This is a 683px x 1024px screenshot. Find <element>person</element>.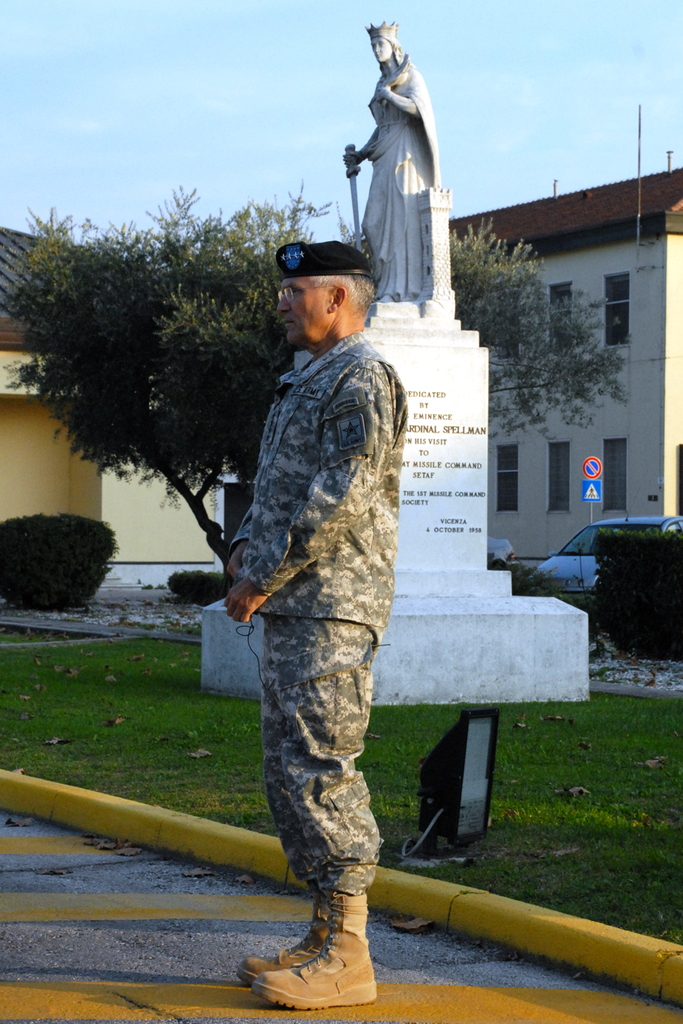
Bounding box: <region>225, 241, 408, 1015</region>.
